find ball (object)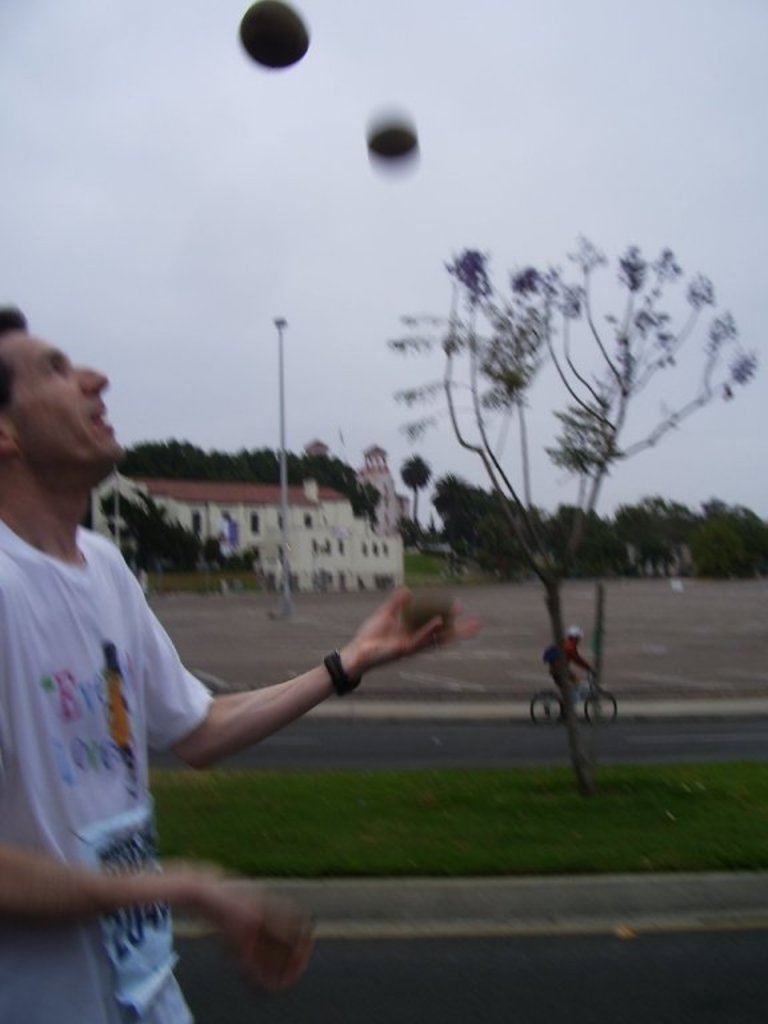
237:0:308:65
